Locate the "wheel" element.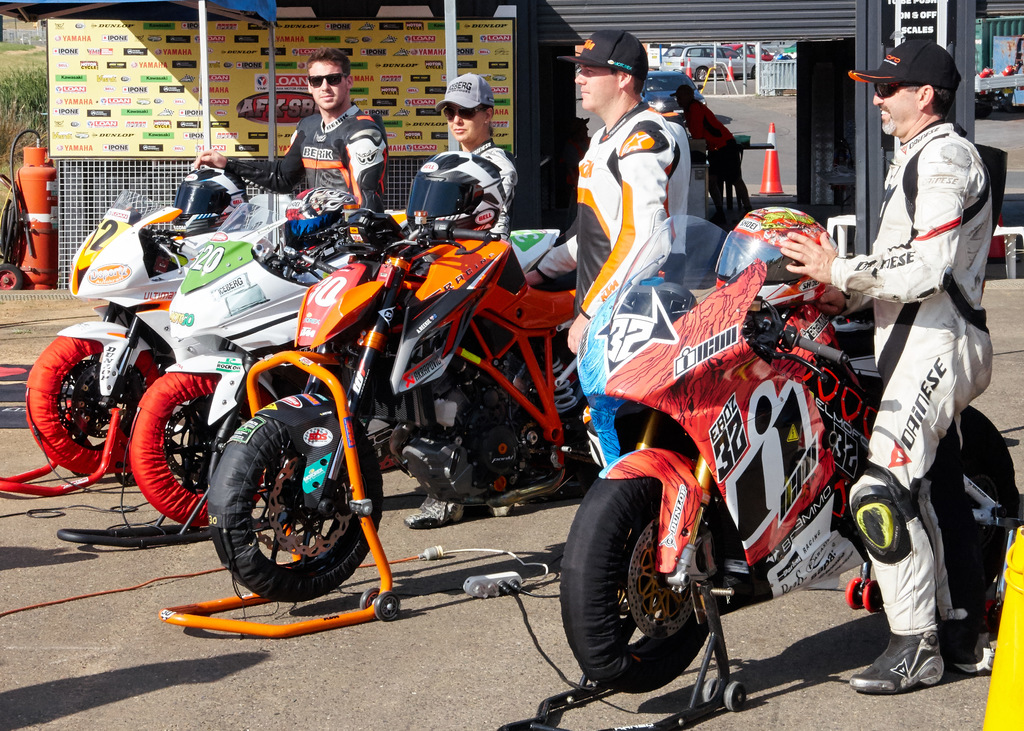
Element bbox: Rect(118, 359, 267, 548).
